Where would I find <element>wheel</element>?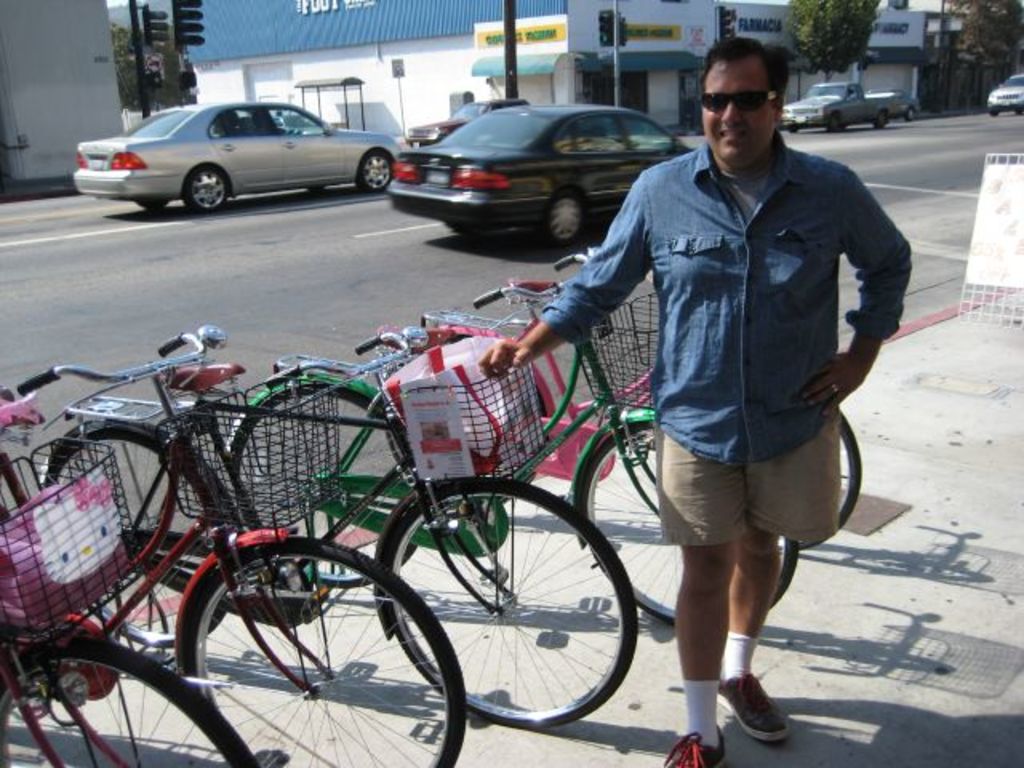
At left=390, top=478, right=640, bottom=728.
